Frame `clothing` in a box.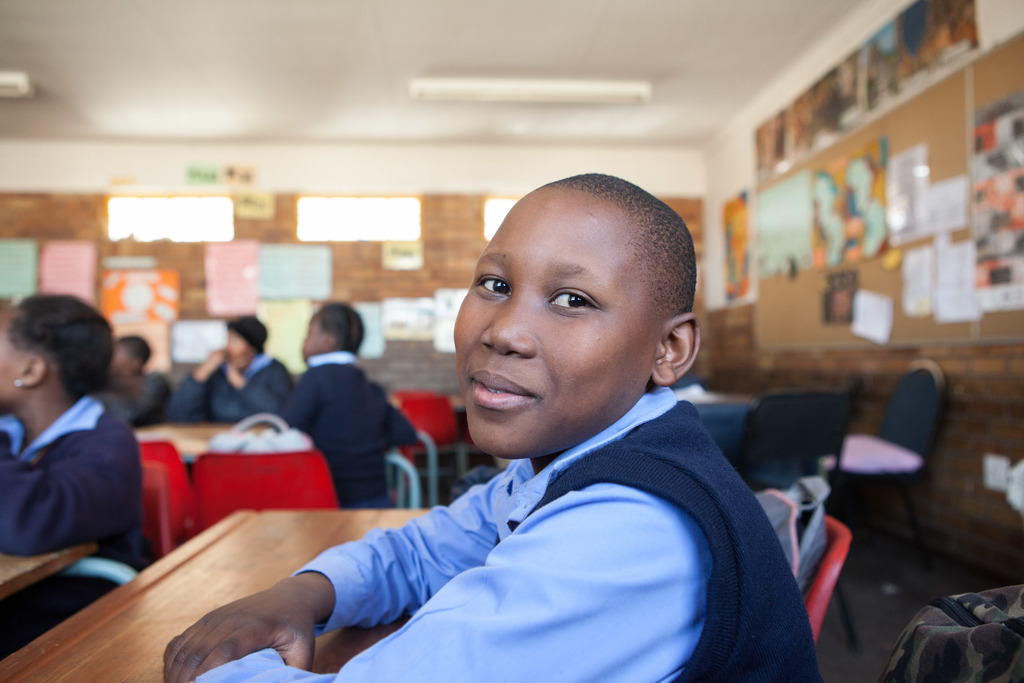
(left=98, top=368, right=172, bottom=409).
